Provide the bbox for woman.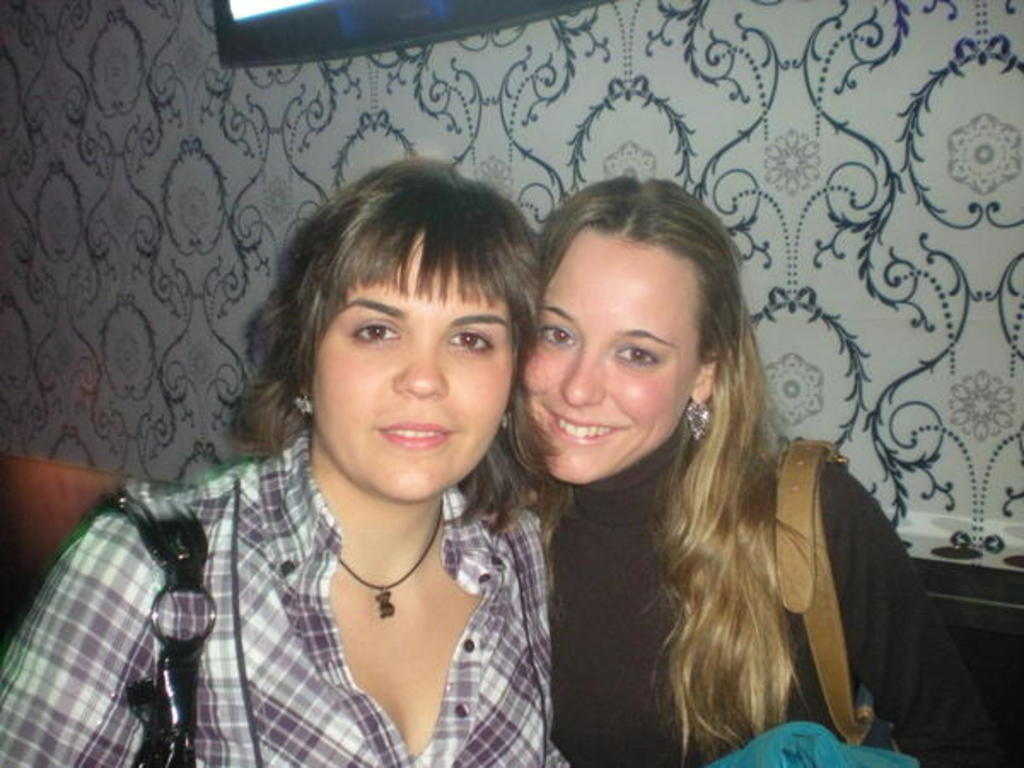
[left=522, top=179, right=1010, bottom=766].
